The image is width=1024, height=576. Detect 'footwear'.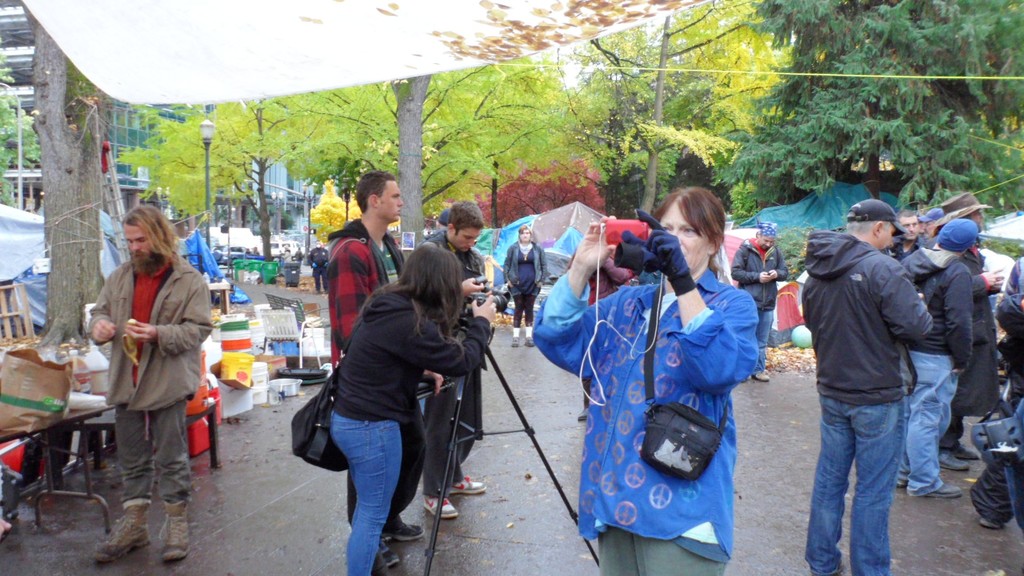
Detection: <box>899,459,916,486</box>.
